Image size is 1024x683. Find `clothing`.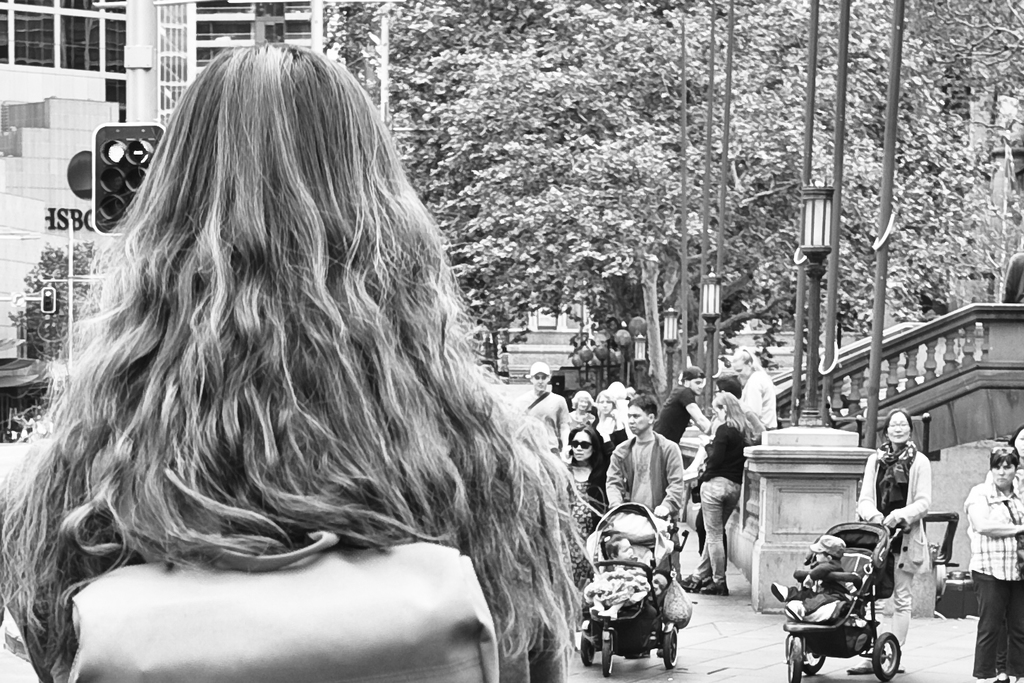
left=0, top=436, right=567, bottom=682.
